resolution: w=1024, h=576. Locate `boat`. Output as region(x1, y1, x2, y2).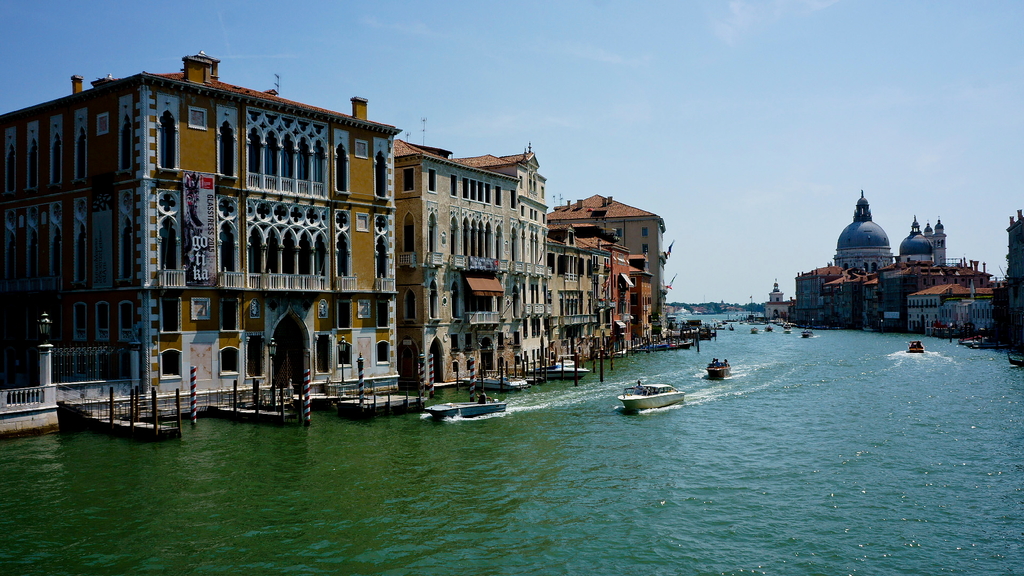
region(616, 388, 681, 410).
